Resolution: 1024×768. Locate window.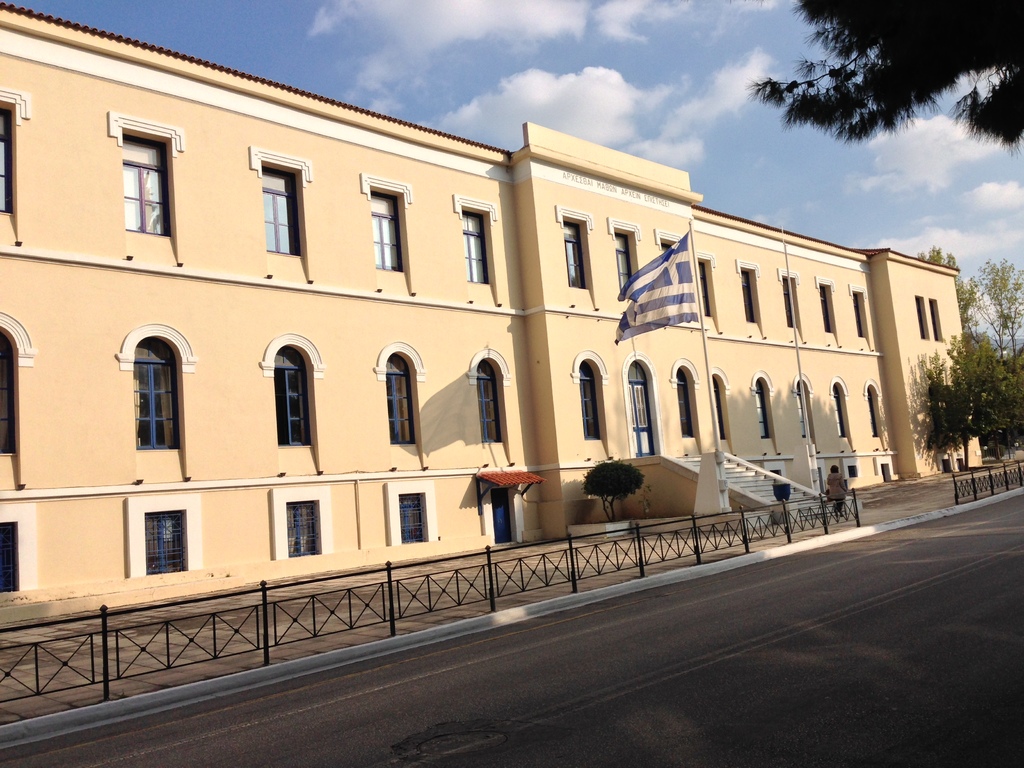
x1=712 y1=385 x2=728 y2=440.
